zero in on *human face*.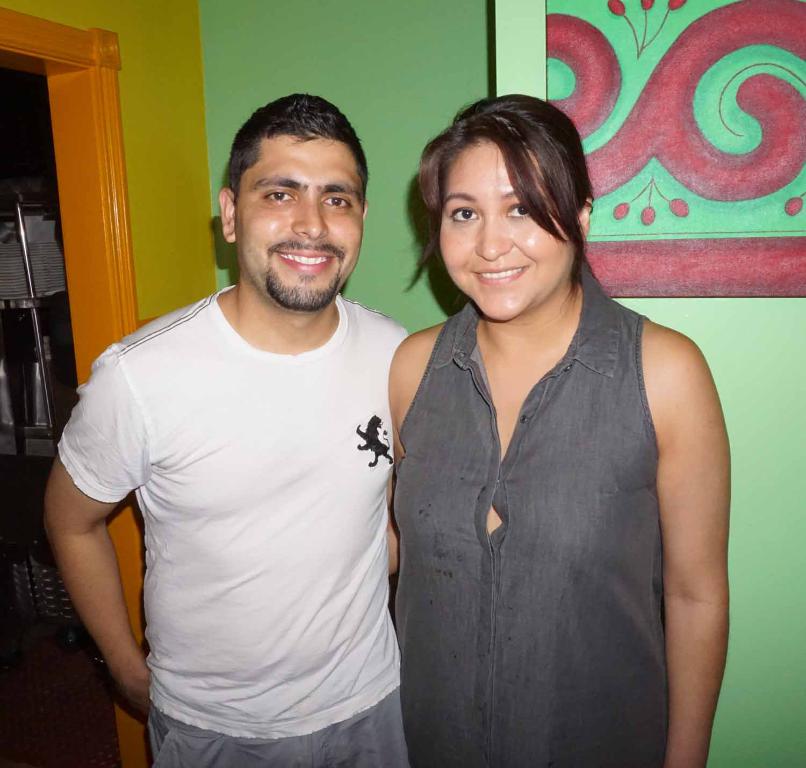
Zeroed in: rect(231, 135, 365, 310).
